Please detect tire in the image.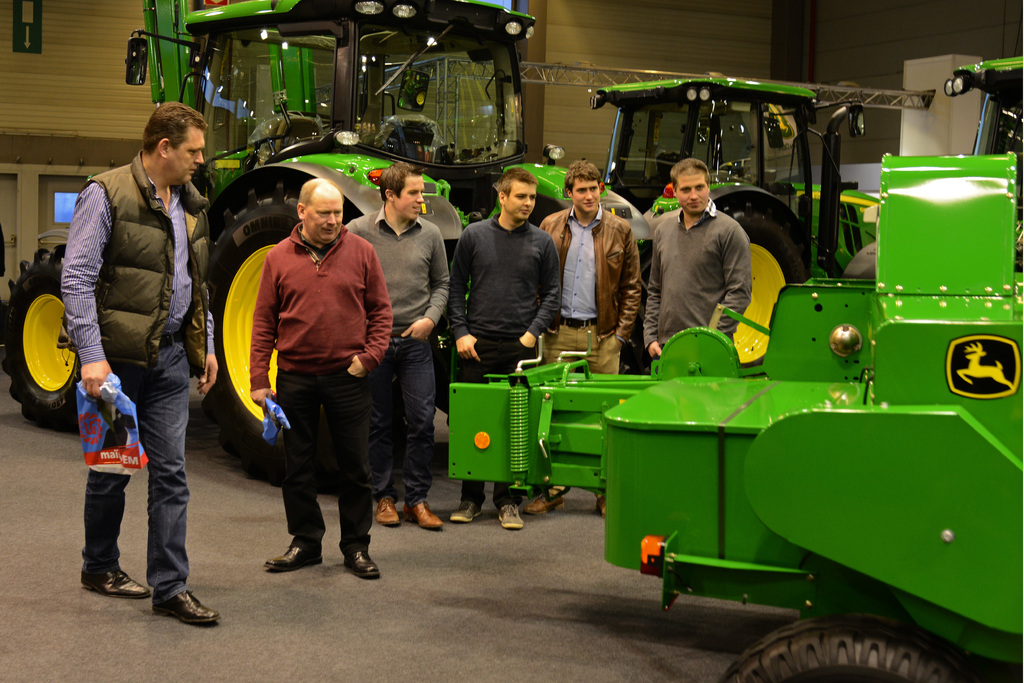
locate(196, 183, 388, 492).
